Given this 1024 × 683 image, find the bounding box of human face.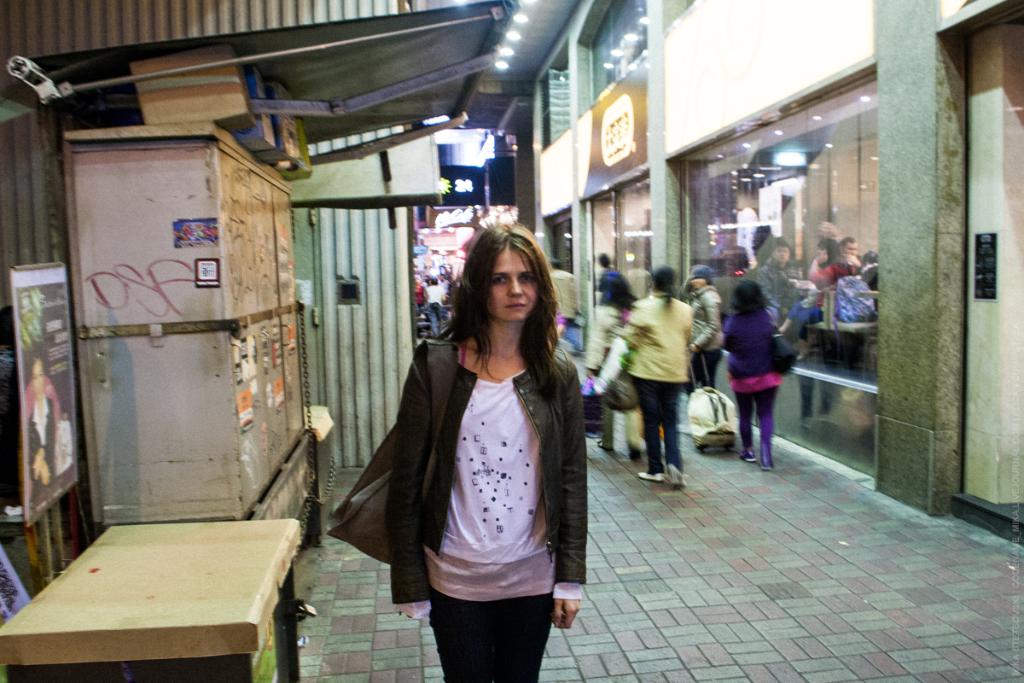
32, 455, 44, 482.
